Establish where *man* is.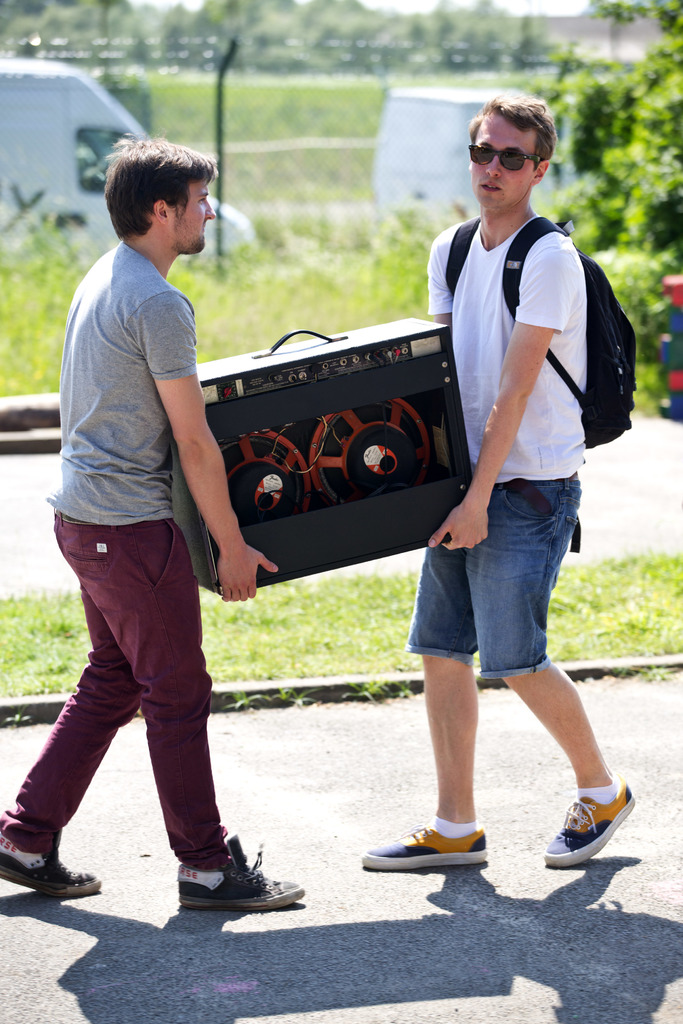
Established at (left=32, top=133, right=284, bottom=929).
